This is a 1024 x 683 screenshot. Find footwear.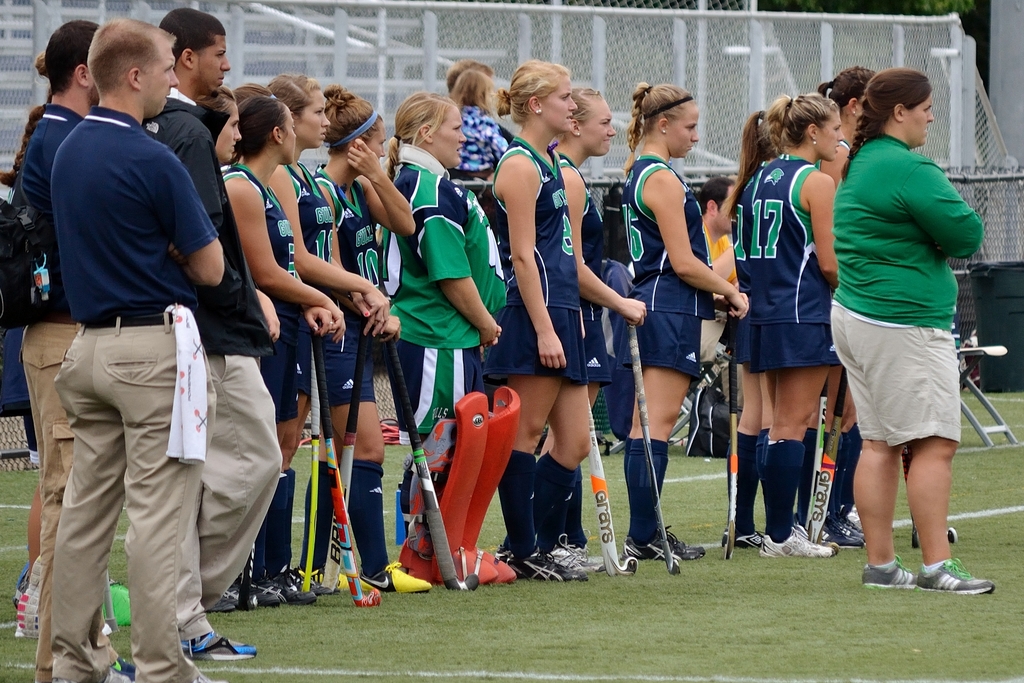
Bounding box: detection(100, 620, 114, 638).
